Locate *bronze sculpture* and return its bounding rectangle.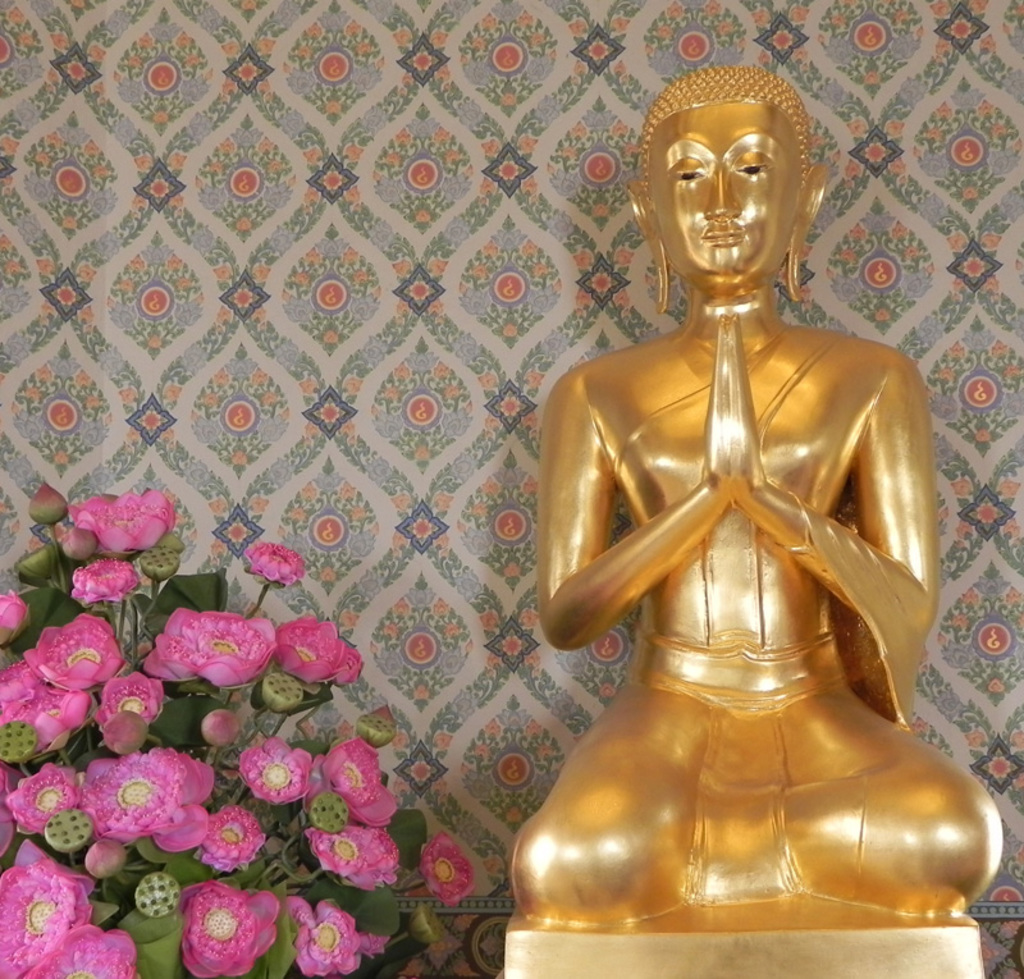
bbox=[467, 74, 988, 888].
